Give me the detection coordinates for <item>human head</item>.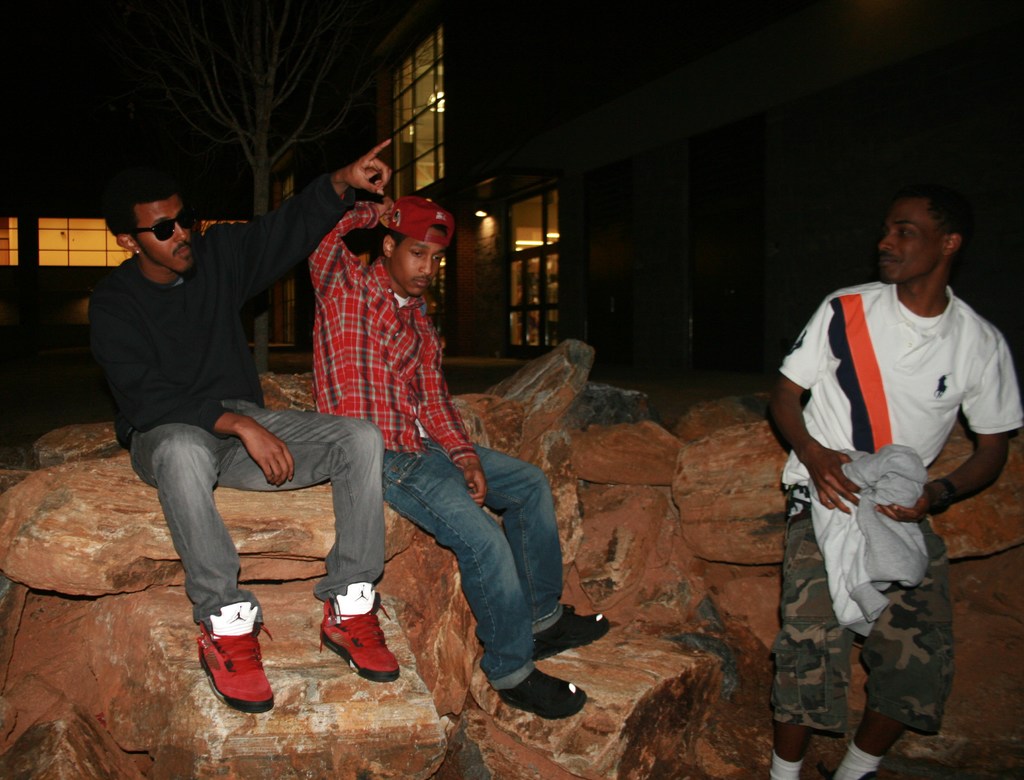
select_region(886, 185, 980, 284).
